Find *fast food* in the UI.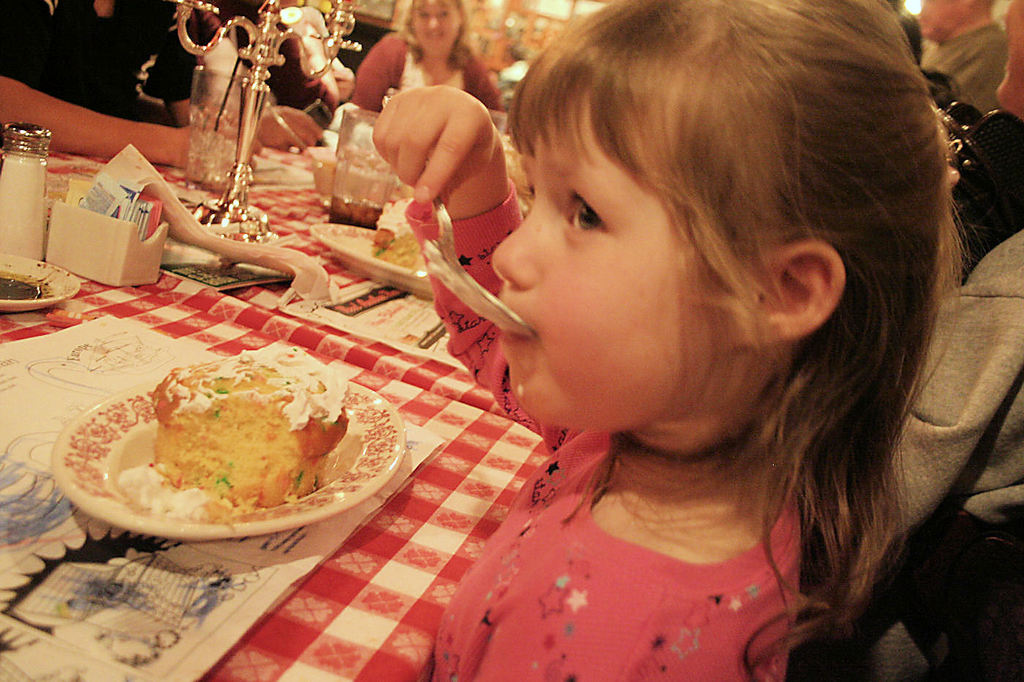
UI element at region(94, 352, 358, 526).
